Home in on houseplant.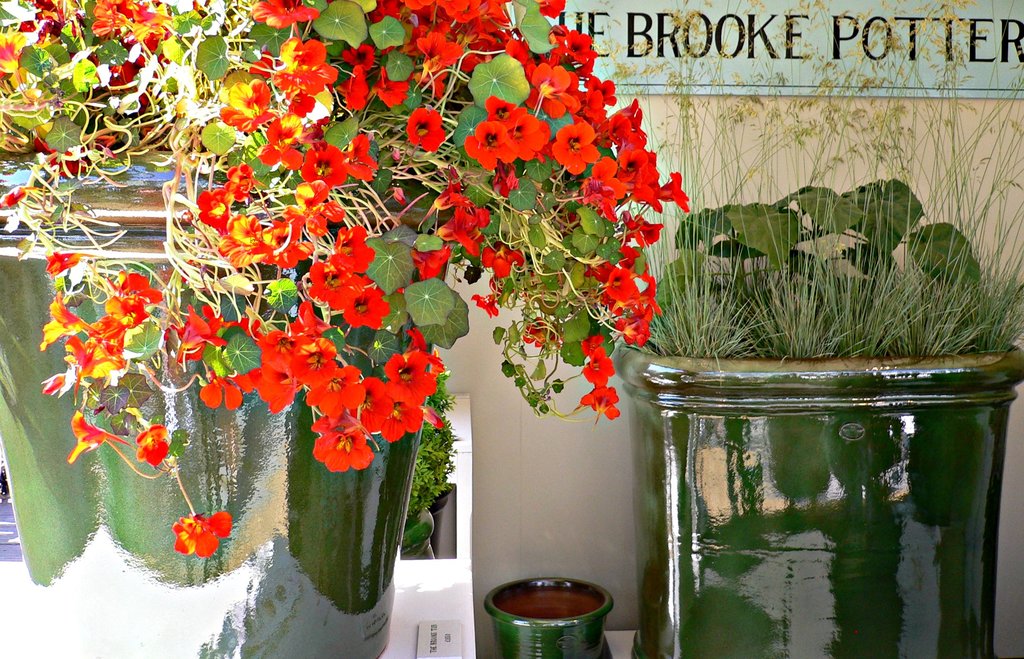
Homed in at 609,0,1023,658.
